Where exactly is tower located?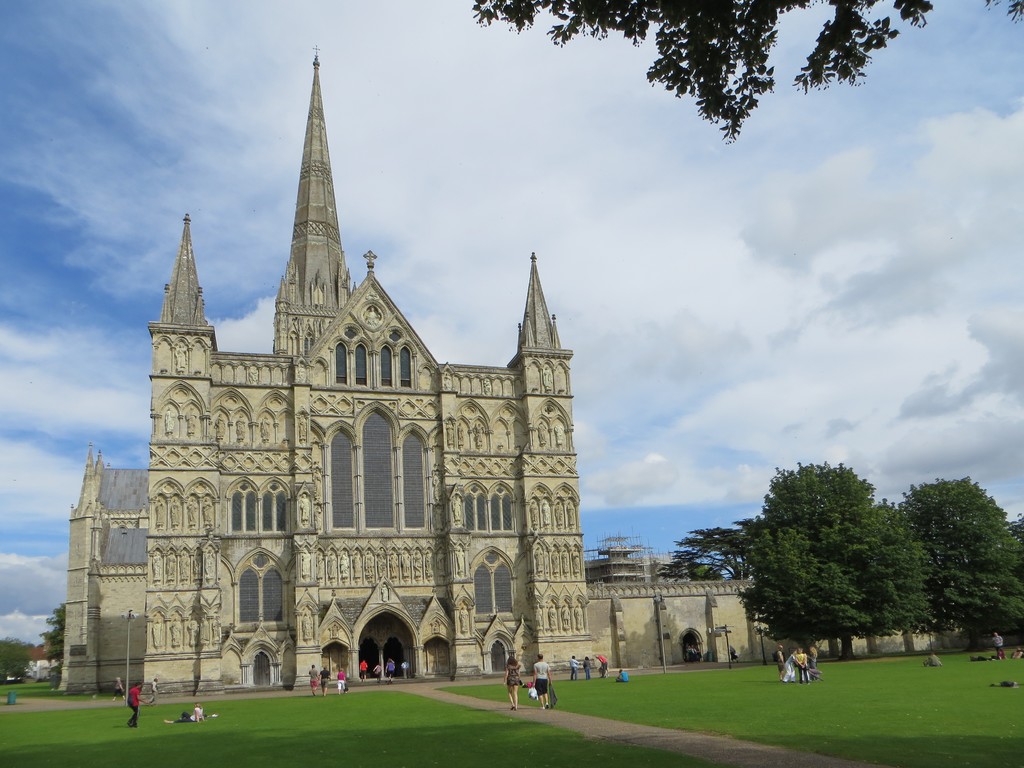
Its bounding box is 269,47,358,353.
